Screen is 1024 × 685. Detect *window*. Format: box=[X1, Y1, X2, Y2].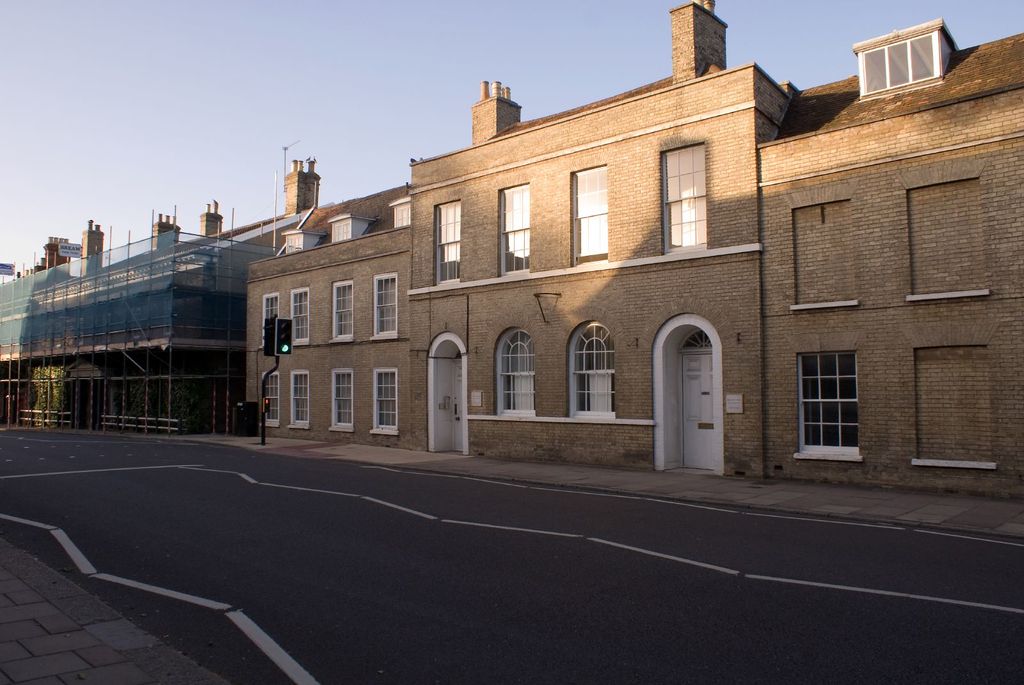
box=[659, 140, 714, 248].
